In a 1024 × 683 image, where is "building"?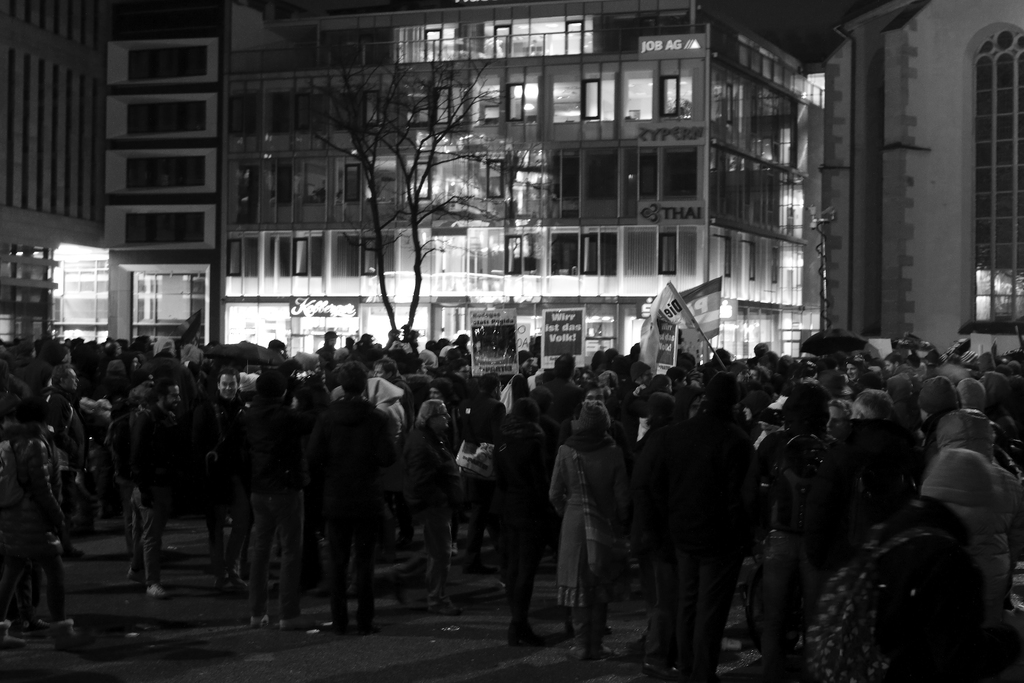
(left=0, top=0, right=138, bottom=340).
